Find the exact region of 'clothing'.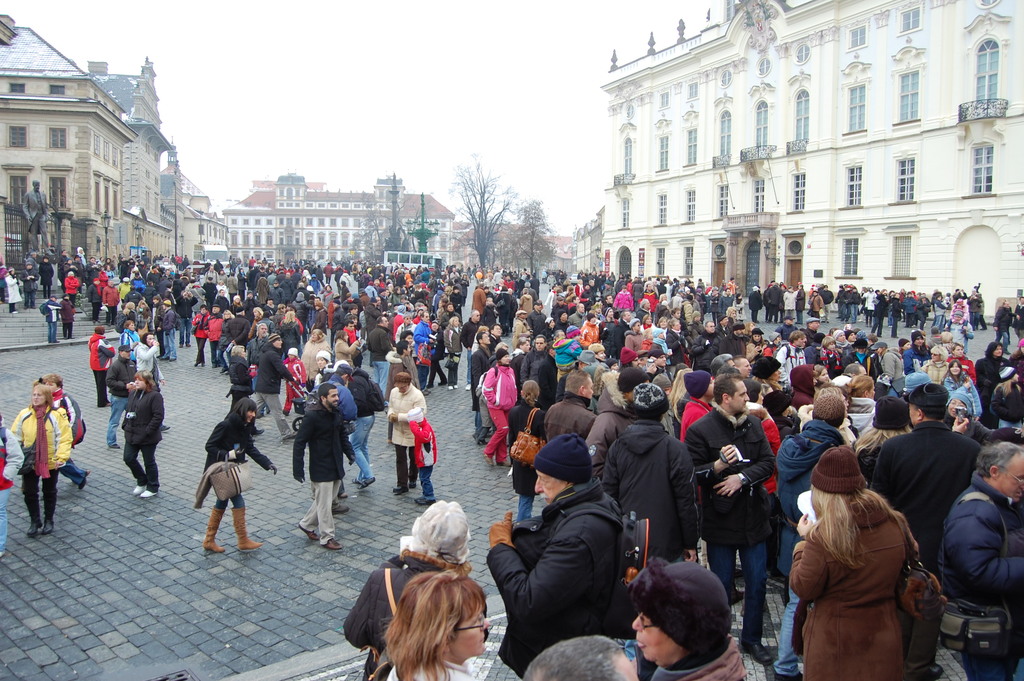
Exact region: l=49, t=388, r=87, b=487.
